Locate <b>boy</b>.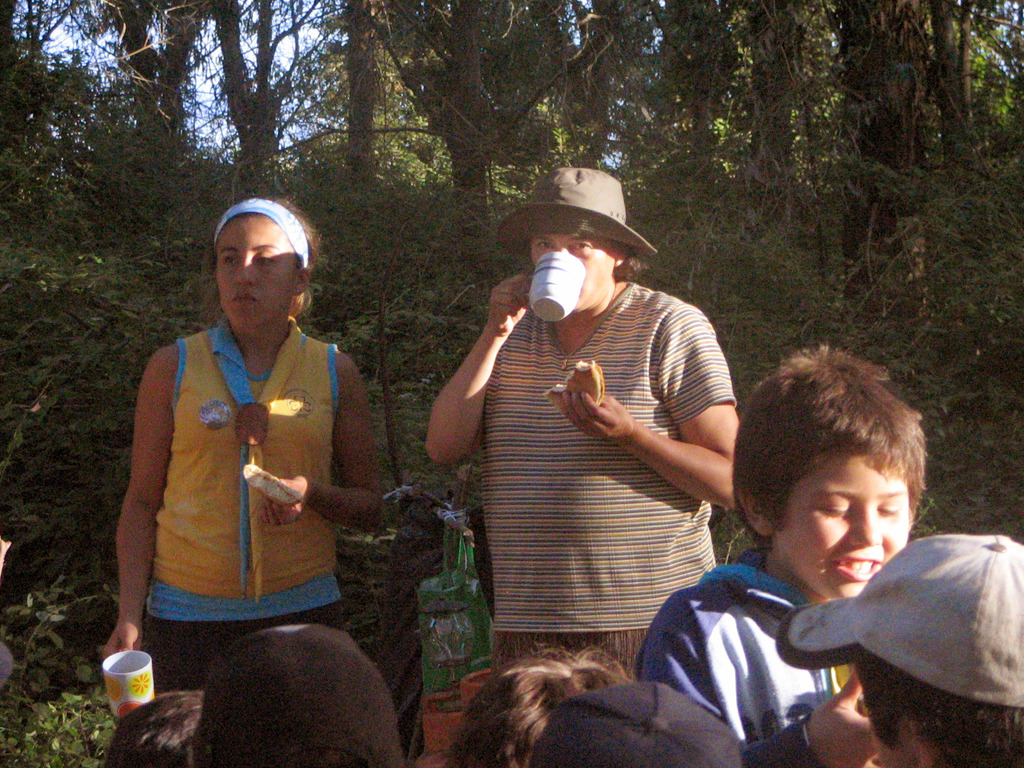
Bounding box: l=628, t=343, r=932, b=767.
